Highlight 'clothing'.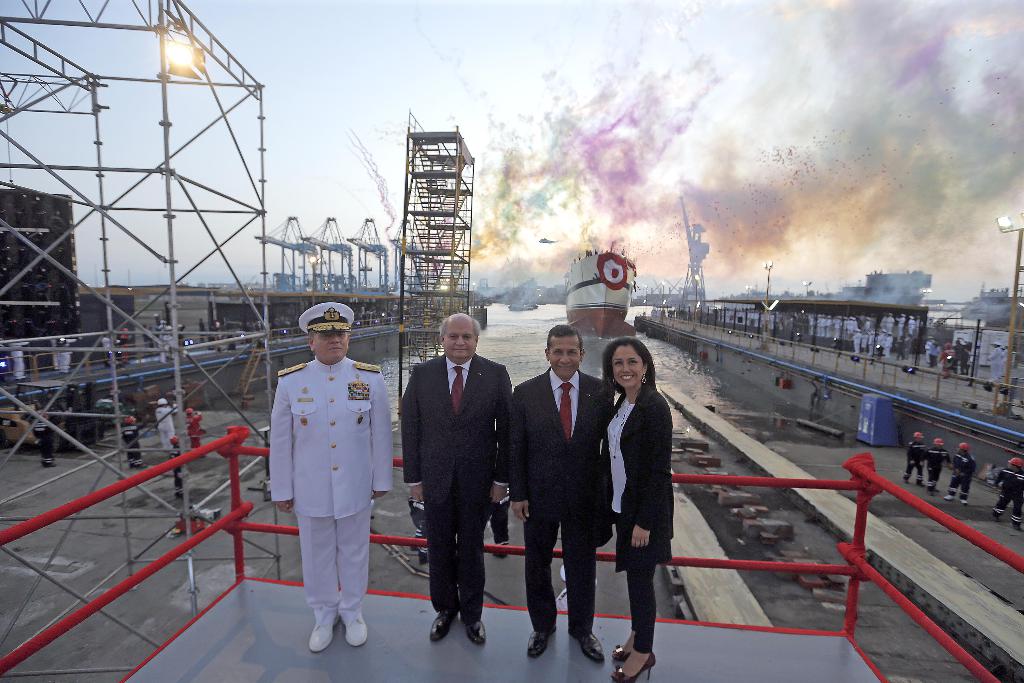
Highlighted region: (x1=122, y1=418, x2=147, y2=465).
